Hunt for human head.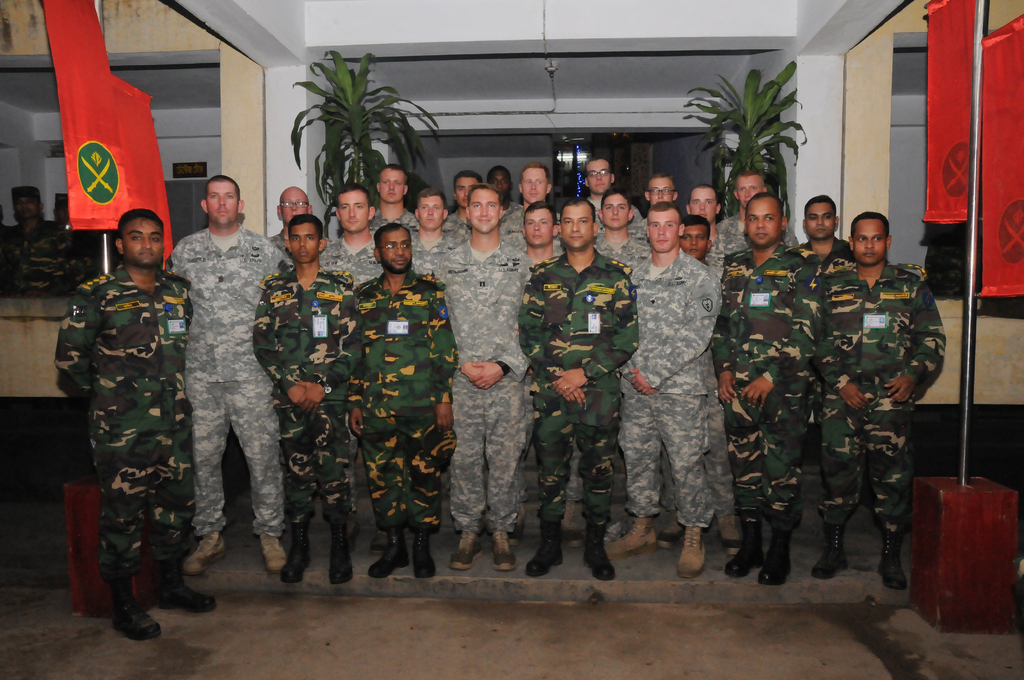
Hunted down at (x1=196, y1=177, x2=243, y2=230).
